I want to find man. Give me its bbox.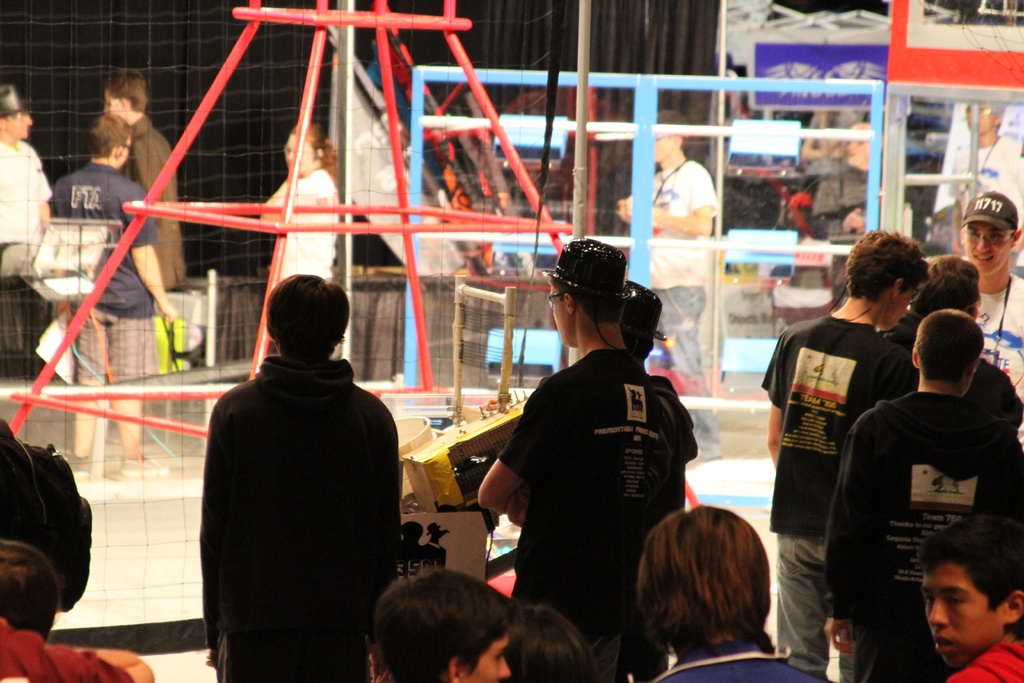
pyautogui.locateOnScreen(639, 509, 825, 682).
